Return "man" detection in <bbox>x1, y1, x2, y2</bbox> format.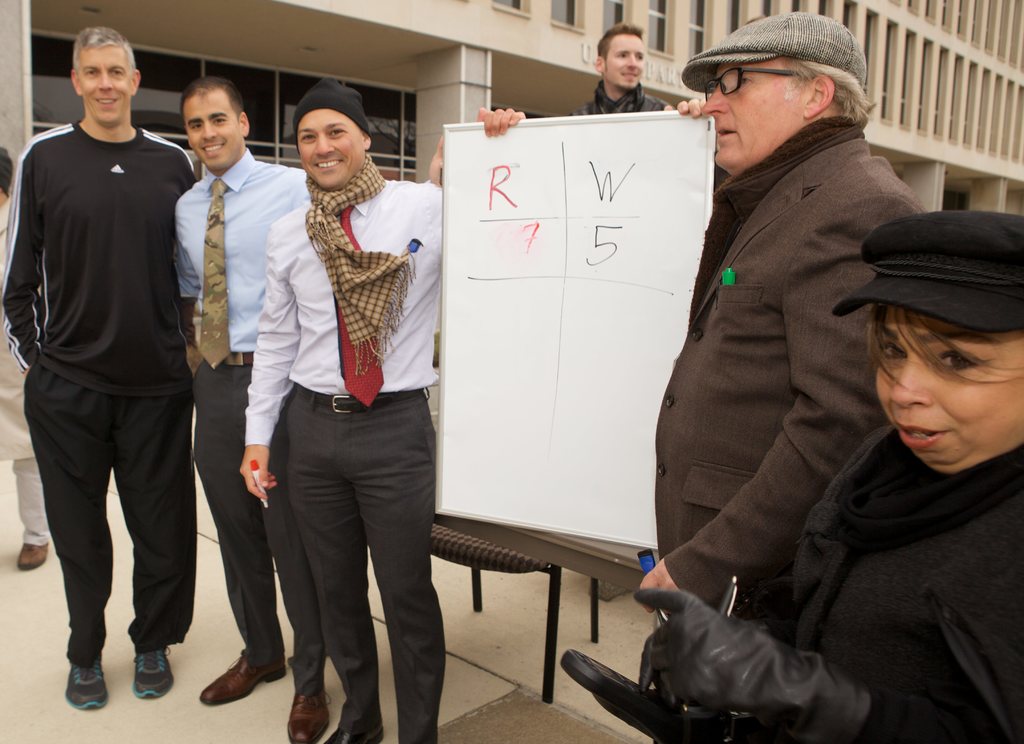
<bbox>568, 20, 675, 114</bbox>.
